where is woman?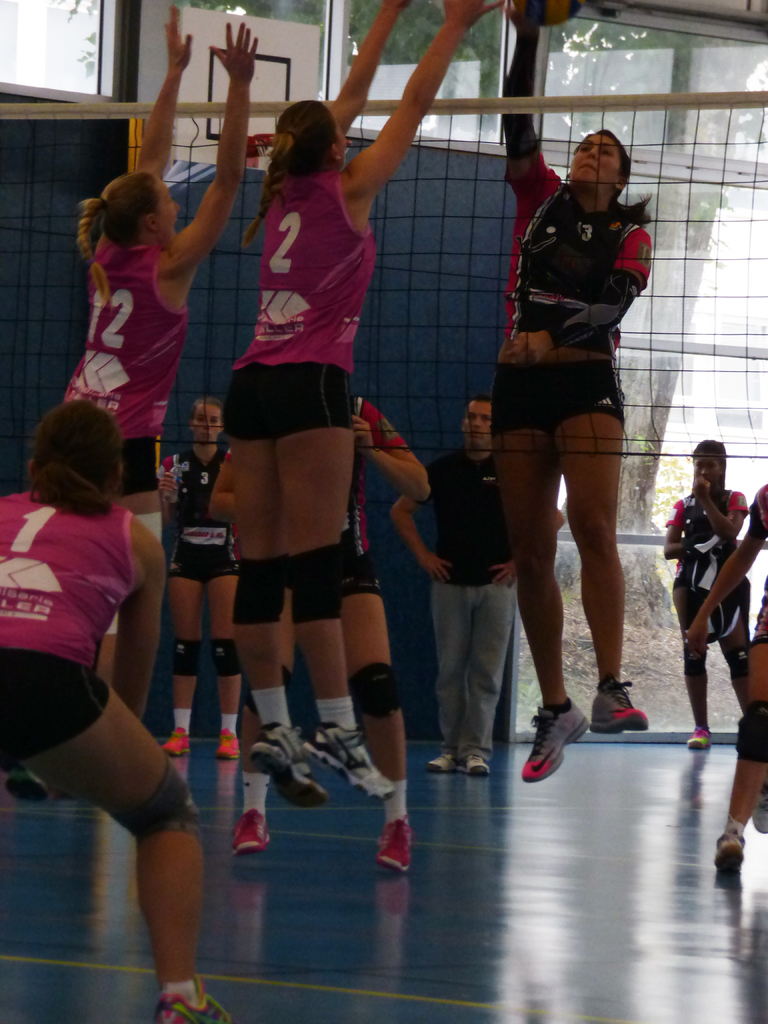
select_region(490, 0, 658, 792).
